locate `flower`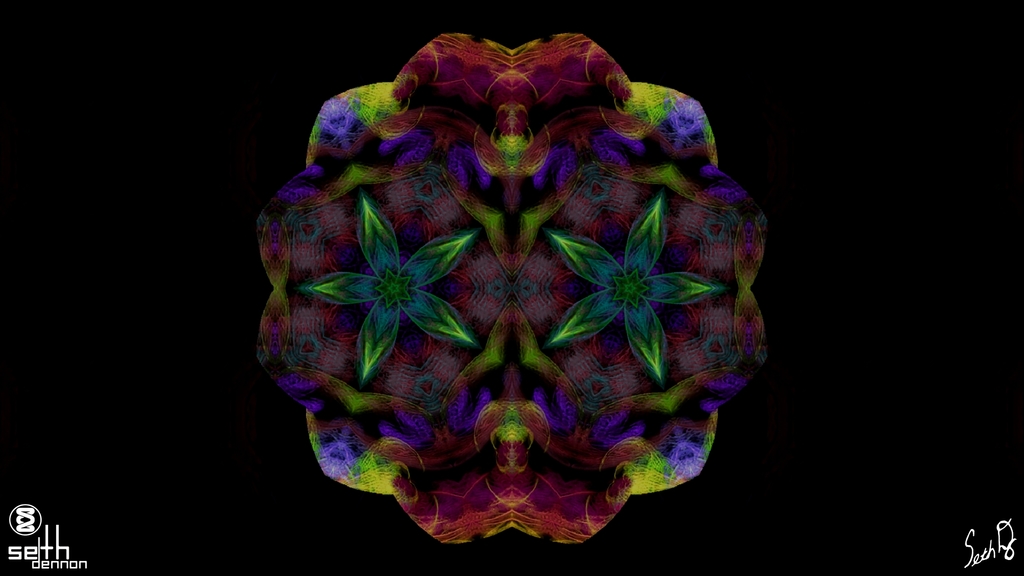
[x1=536, y1=187, x2=730, y2=389]
